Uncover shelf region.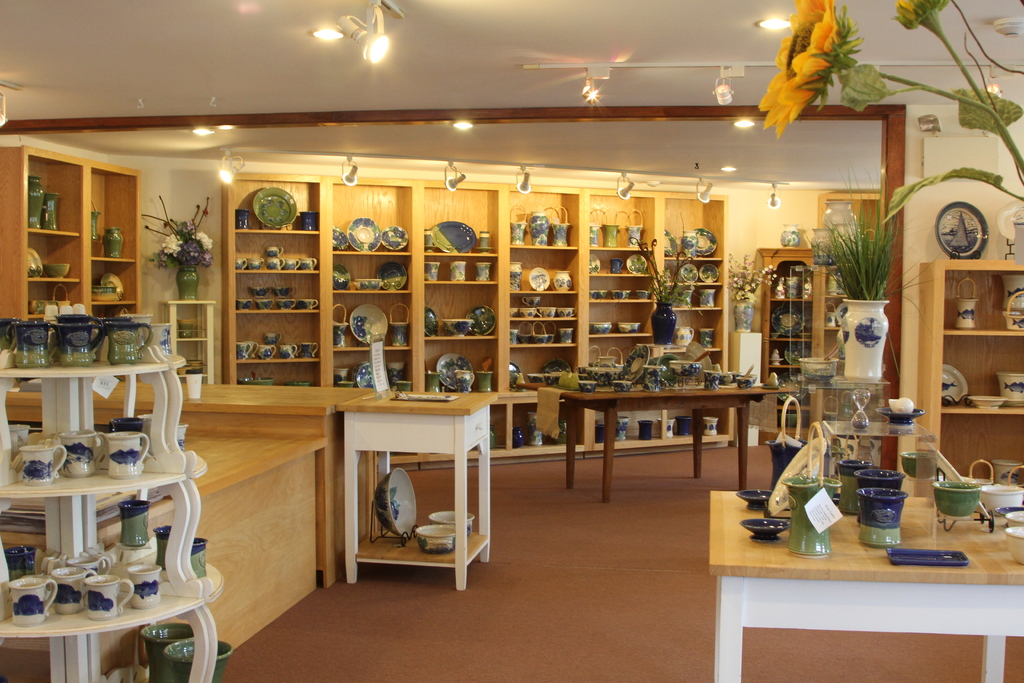
Uncovered: <region>86, 166, 137, 262</region>.
